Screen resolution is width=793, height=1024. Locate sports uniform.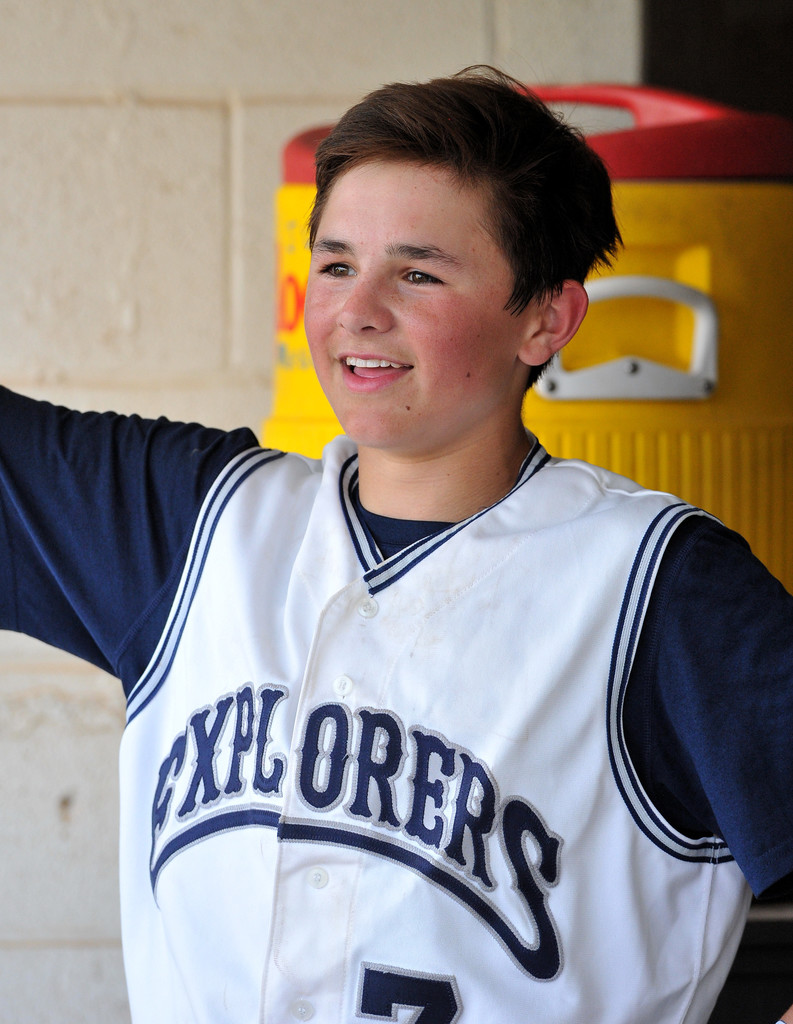
pyautogui.locateOnScreen(0, 384, 792, 1023).
